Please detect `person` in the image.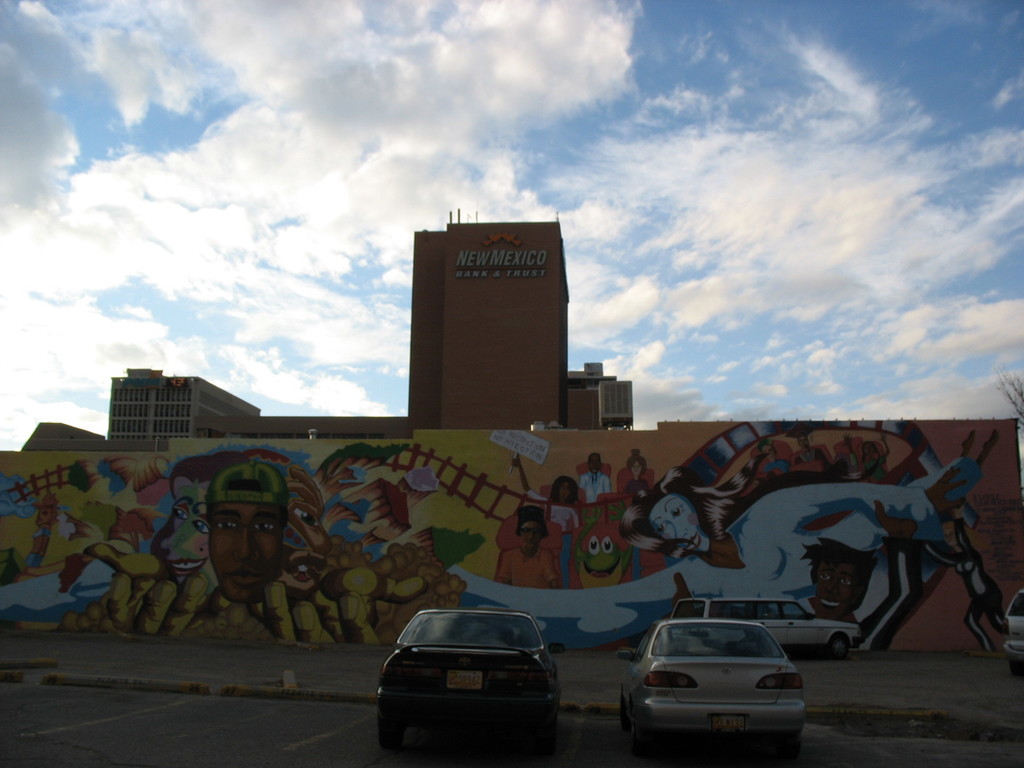
[x1=190, y1=458, x2=308, y2=660].
